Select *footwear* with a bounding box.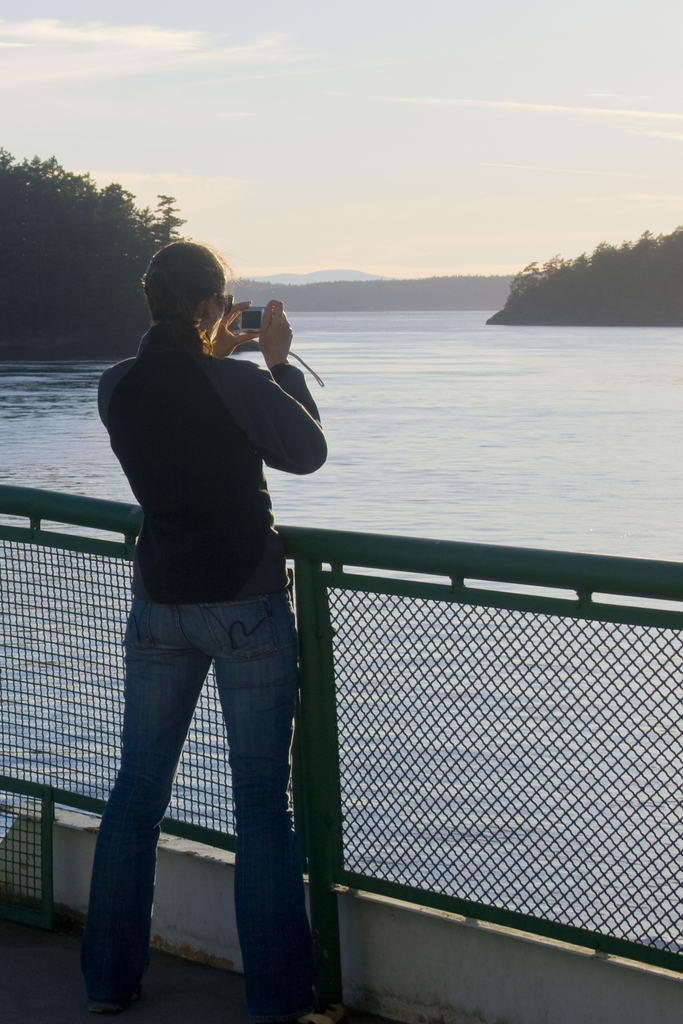
{"left": 295, "top": 998, "right": 361, "bottom": 1023}.
